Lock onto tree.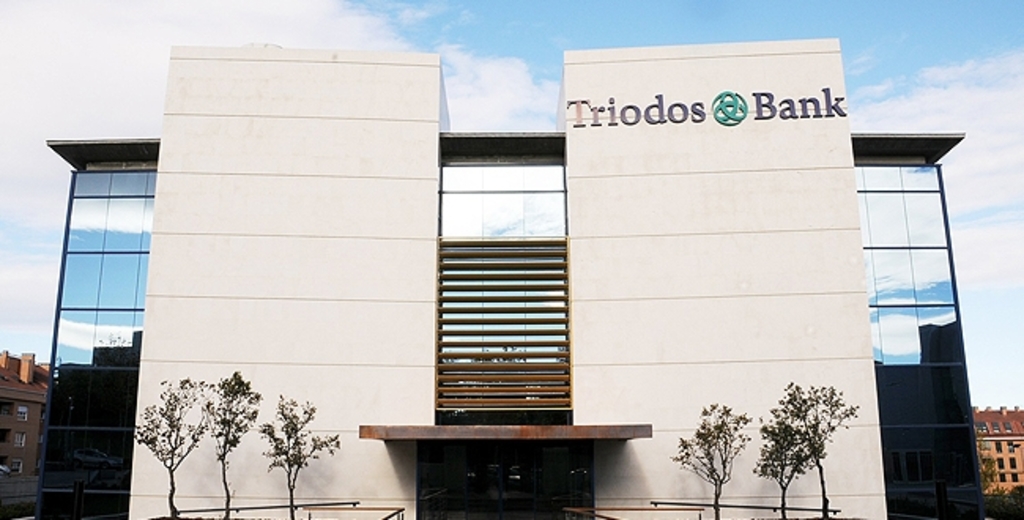
Locked: bbox=(677, 392, 758, 518).
